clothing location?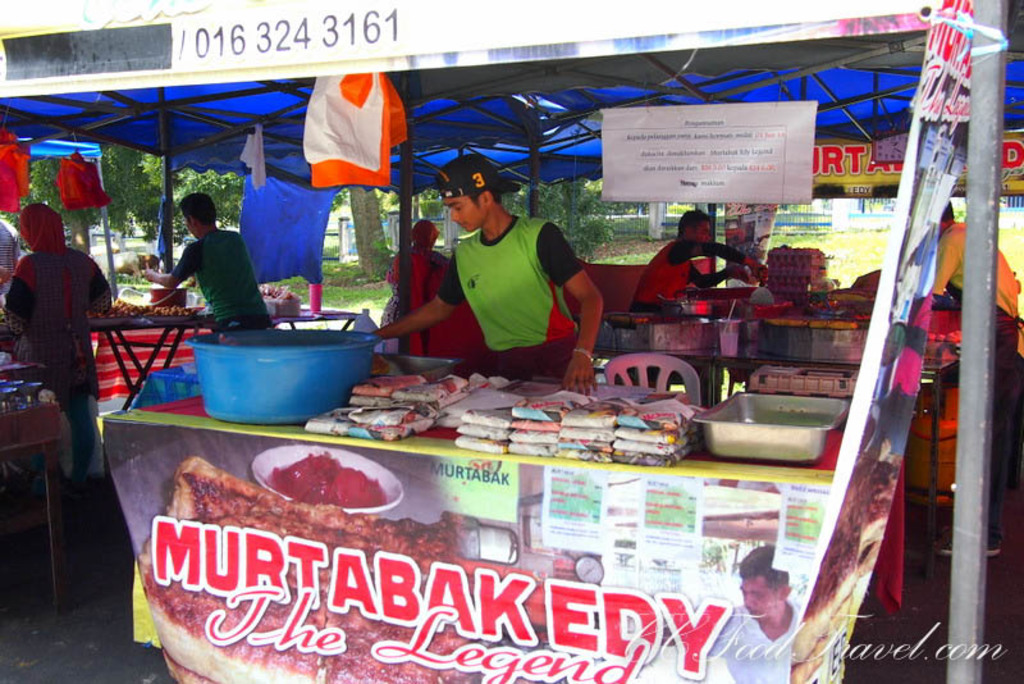
436, 181, 588, 362
